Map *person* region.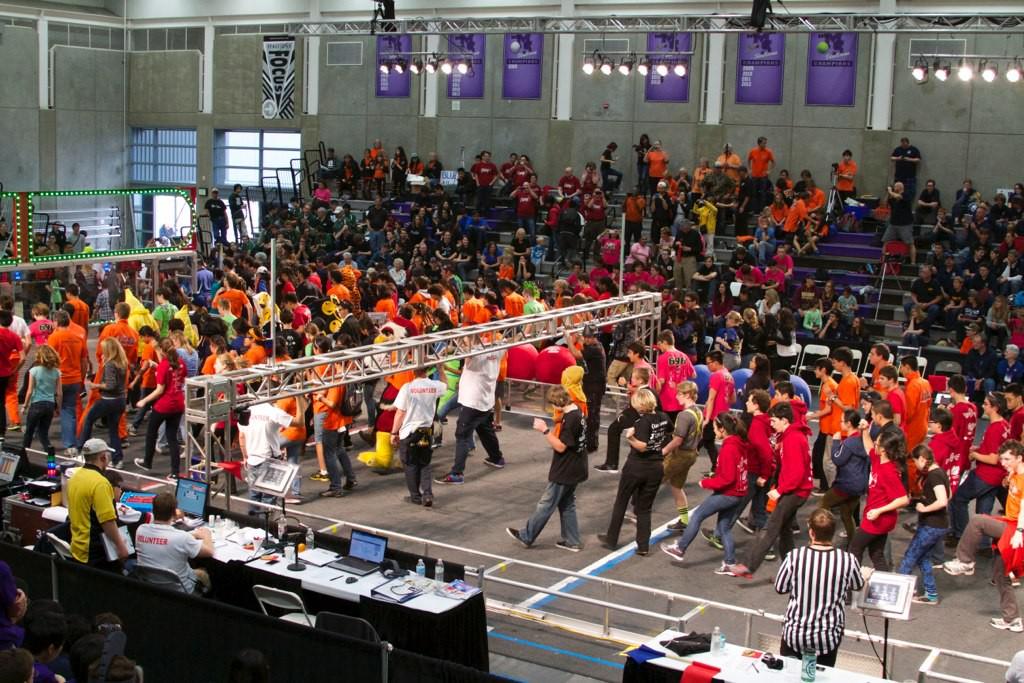
Mapped to (x1=599, y1=340, x2=652, y2=466).
